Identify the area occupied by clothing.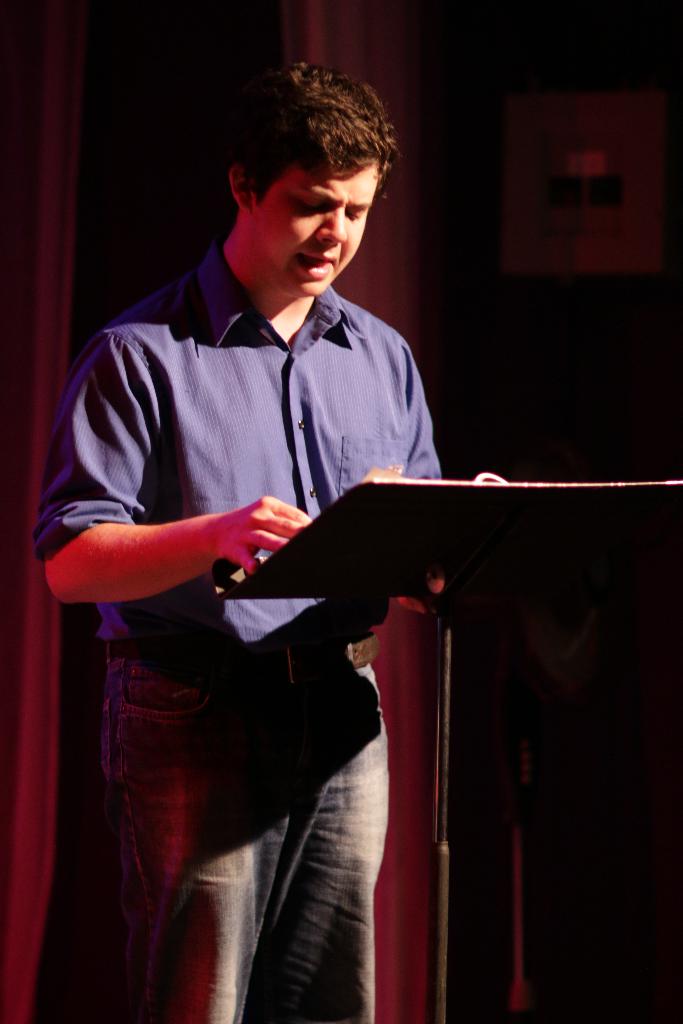
Area: {"left": 33, "top": 239, "right": 441, "bottom": 1023}.
